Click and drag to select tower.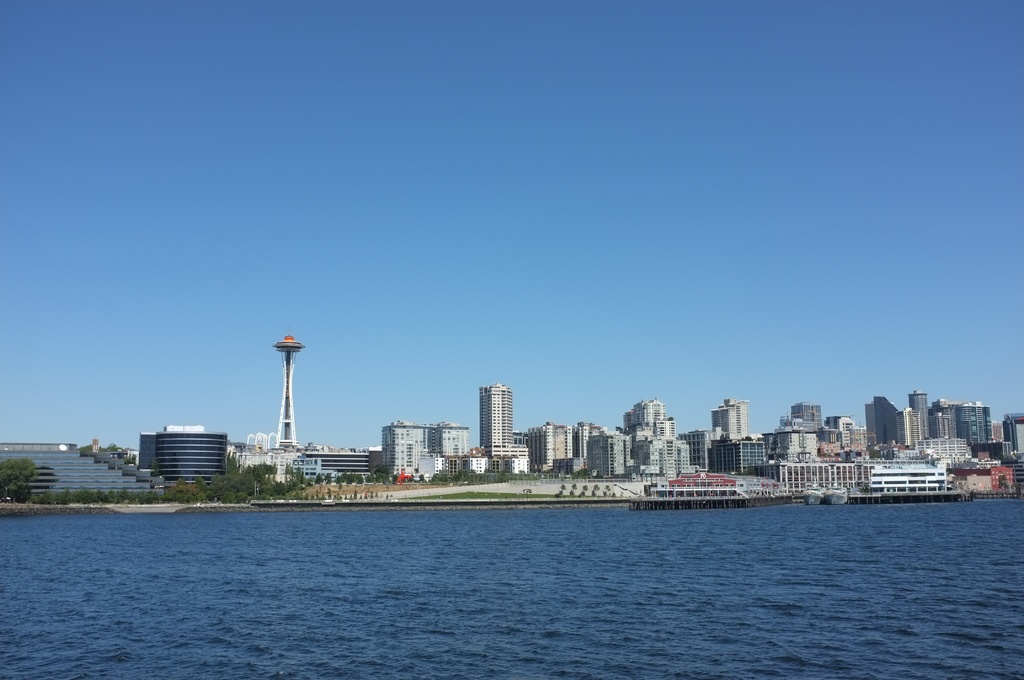
Selection: rect(961, 403, 992, 462).
